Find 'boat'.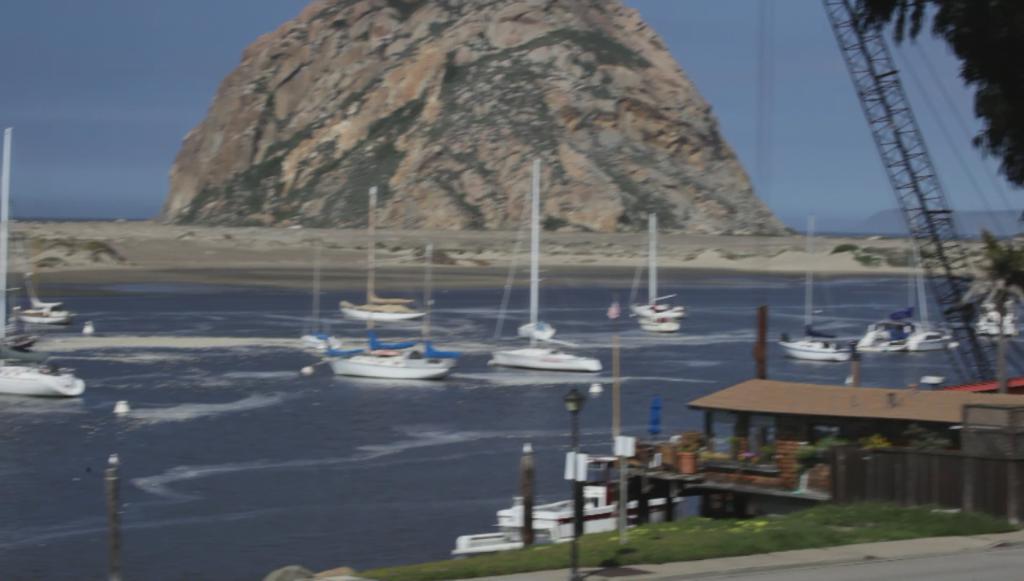
{"x1": 860, "y1": 311, "x2": 928, "y2": 353}.
